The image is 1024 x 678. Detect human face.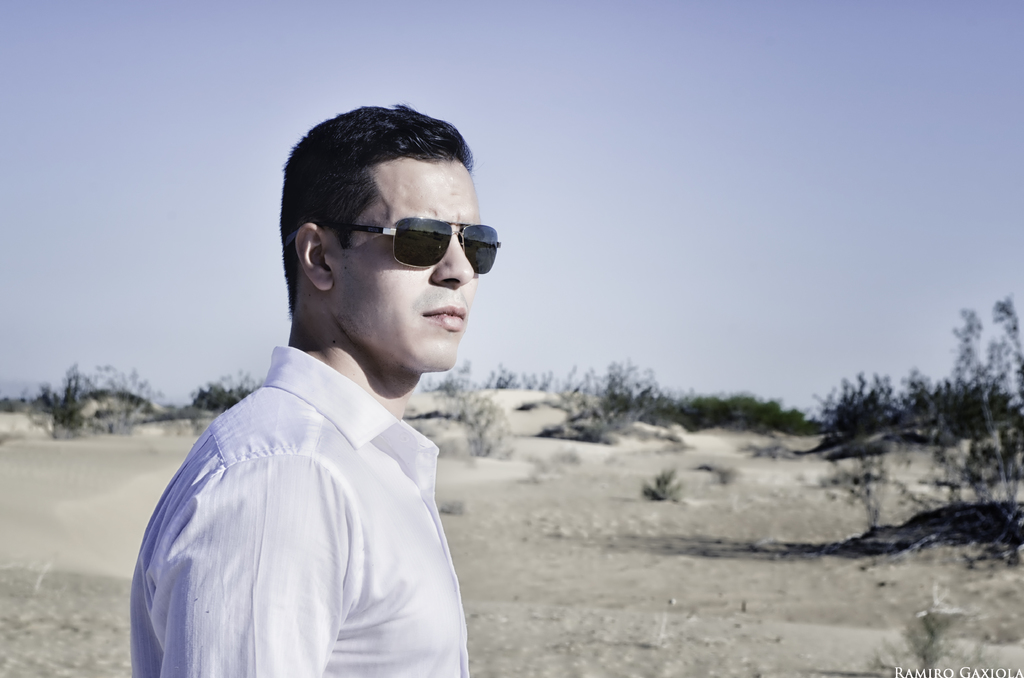
Detection: (x1=339, y1=162, x2=481, y2=376).
